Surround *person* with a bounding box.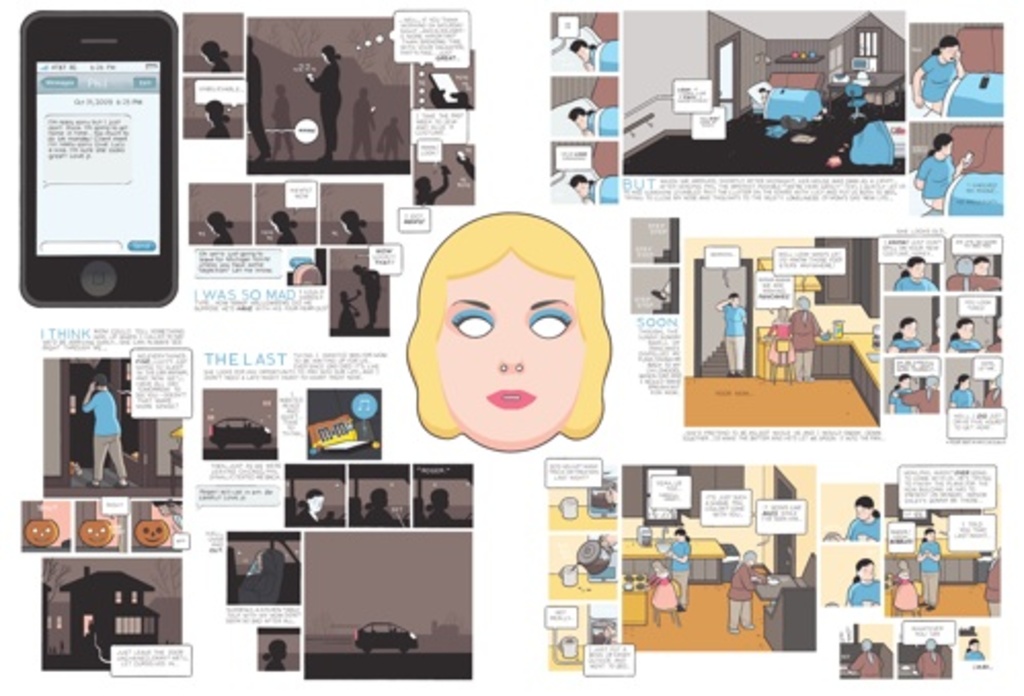
x1=257, y1=628, x2=289, y2=675.
